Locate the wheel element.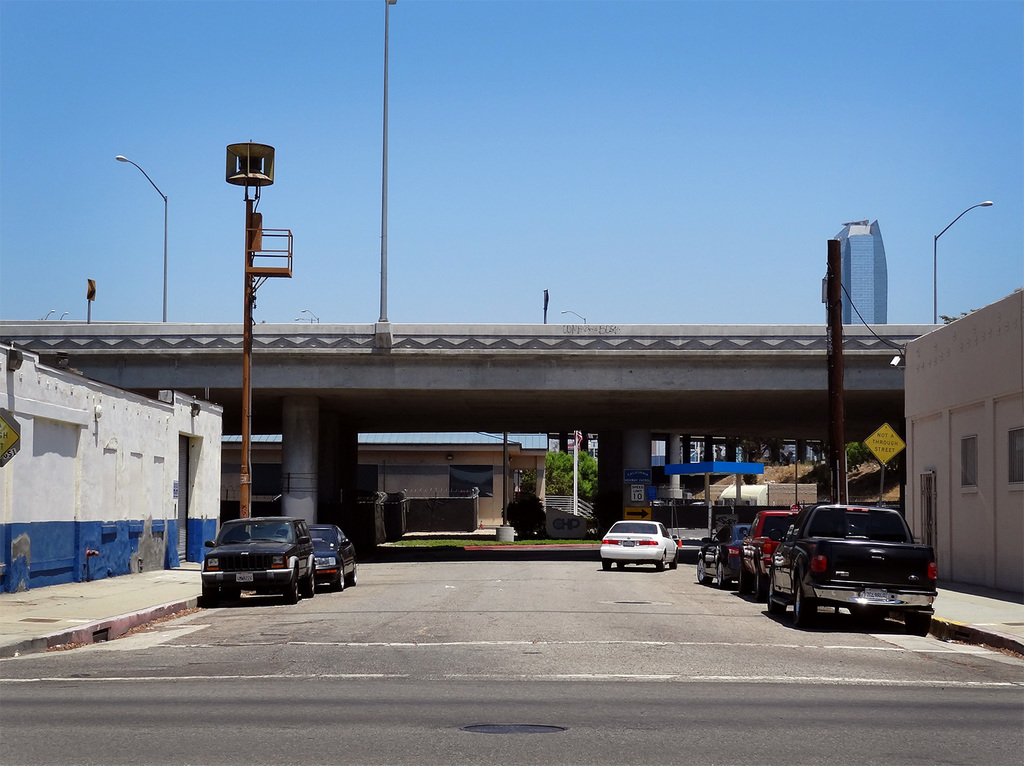
Element bbox: 285/569/303/606.
